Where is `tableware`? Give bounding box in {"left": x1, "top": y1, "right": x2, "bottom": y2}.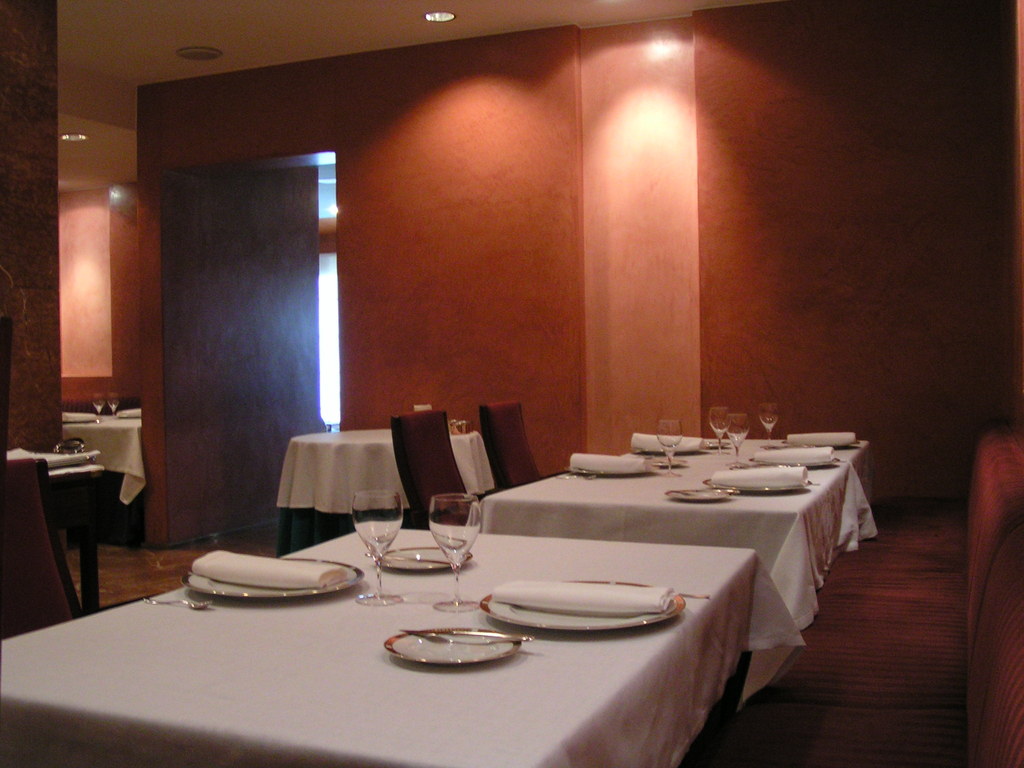
{"left": 411, "top": 630, "right": 531, "bottom": 642}.
